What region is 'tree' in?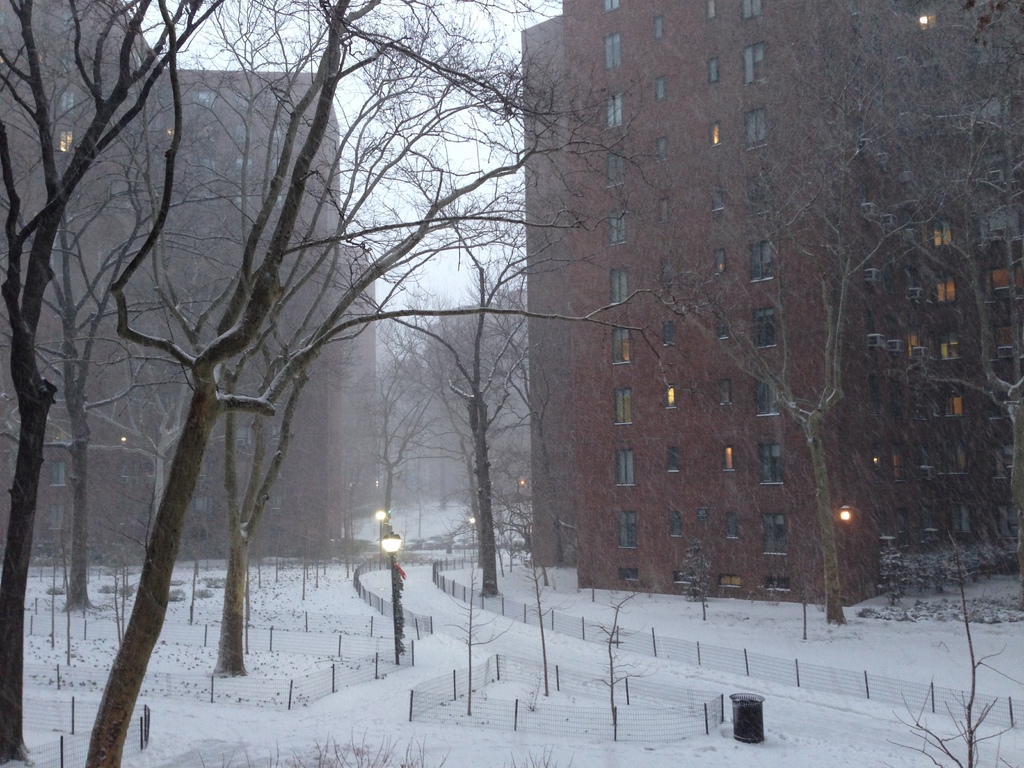
bbox=(666, 0, 1023, 625).
